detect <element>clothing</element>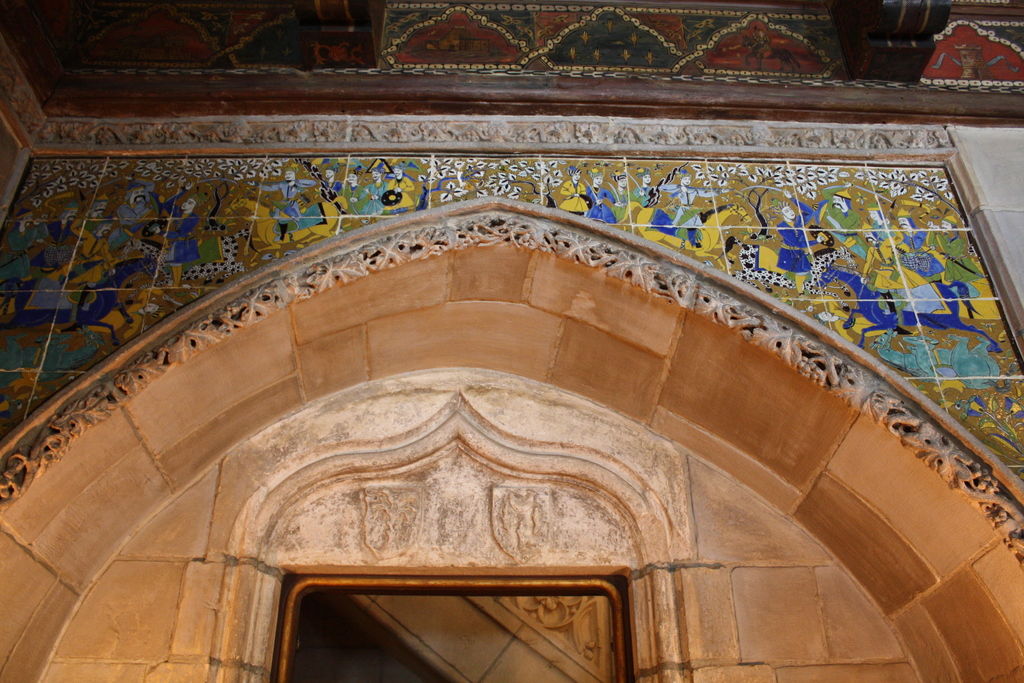
659,182,722,230
